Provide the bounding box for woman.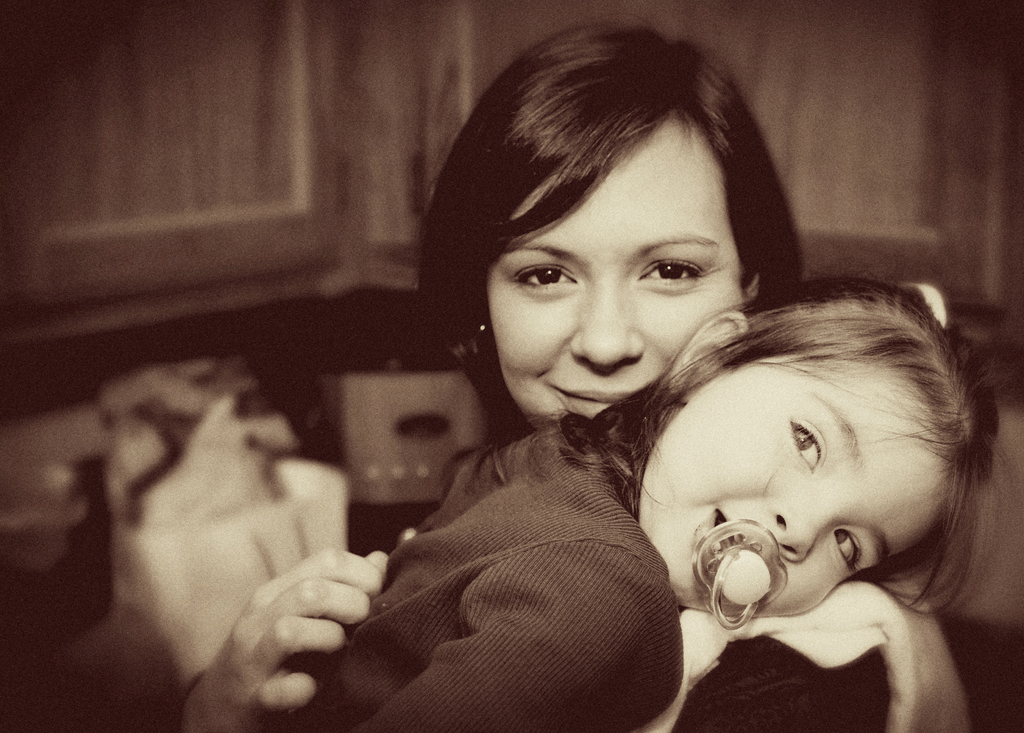
l=405, t=100, r=928, b=721.
